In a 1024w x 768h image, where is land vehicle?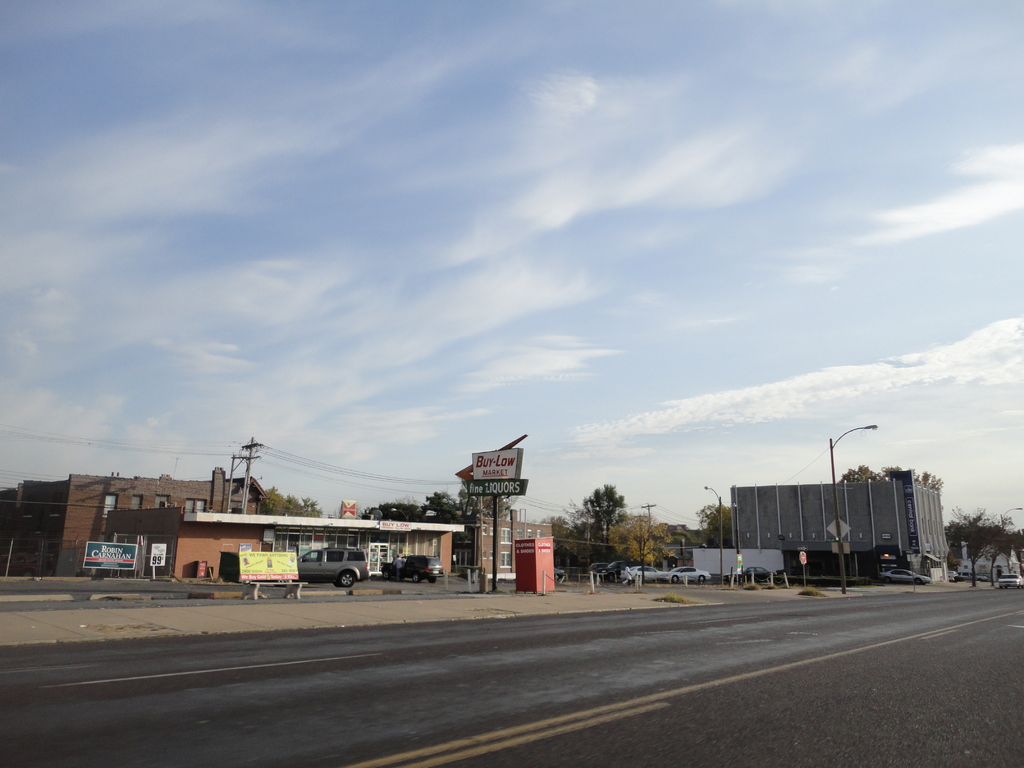
(616,564,666,582).
